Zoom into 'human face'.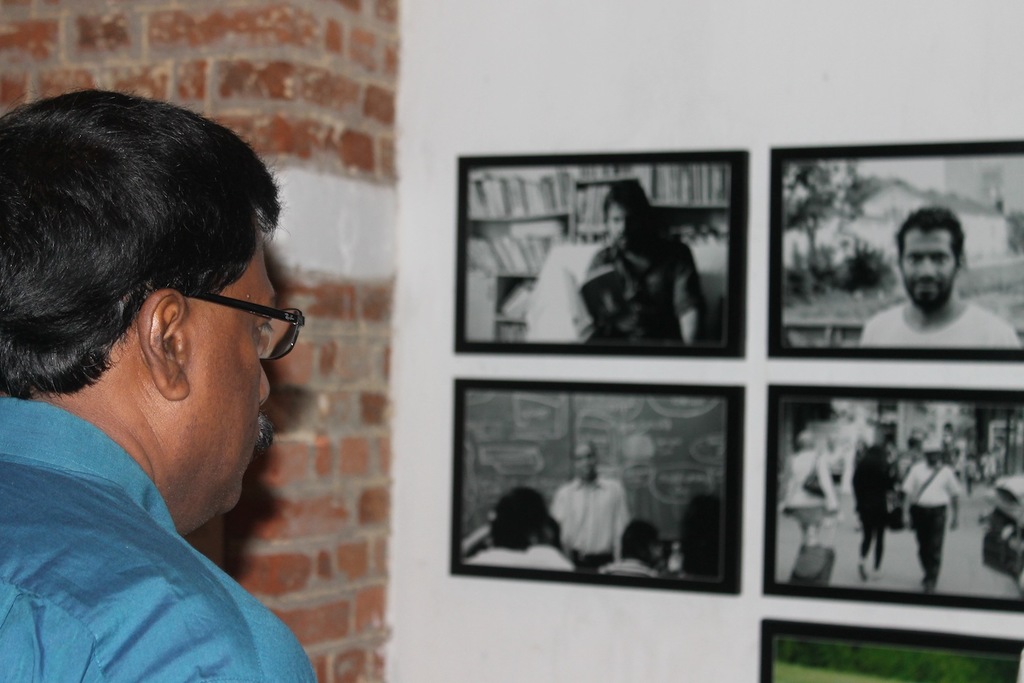
Zoom target: x1=186 y1=209 x2=279 y2=517.
